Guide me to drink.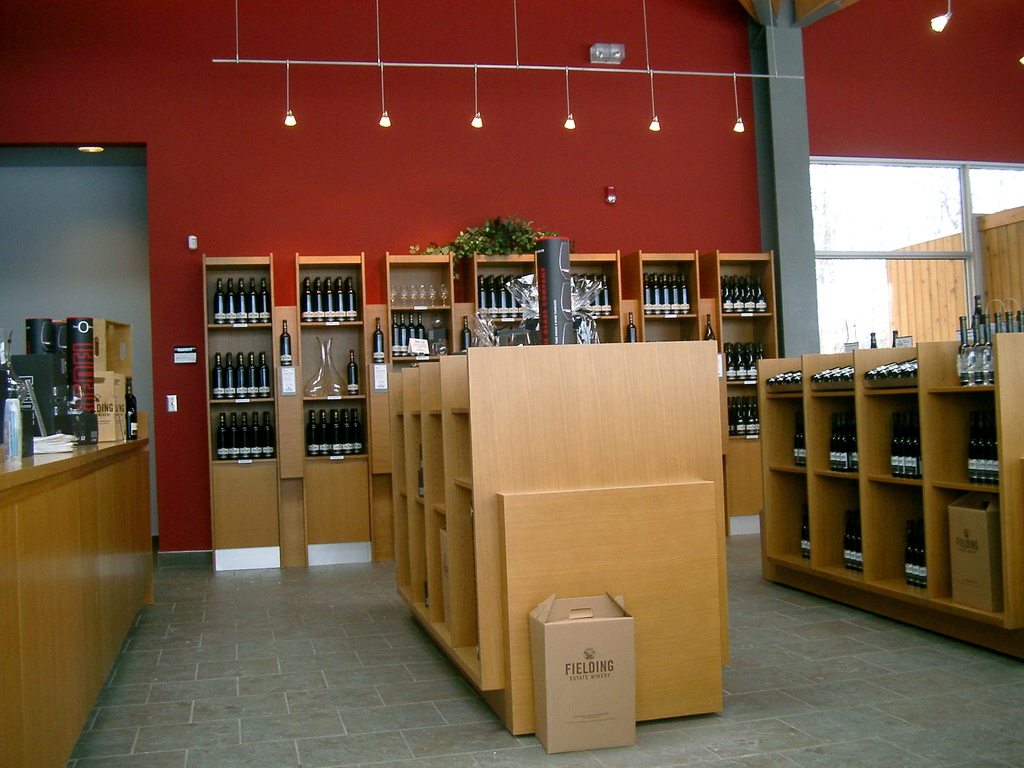
Guidance: rect(625, 310, 640, 345).
